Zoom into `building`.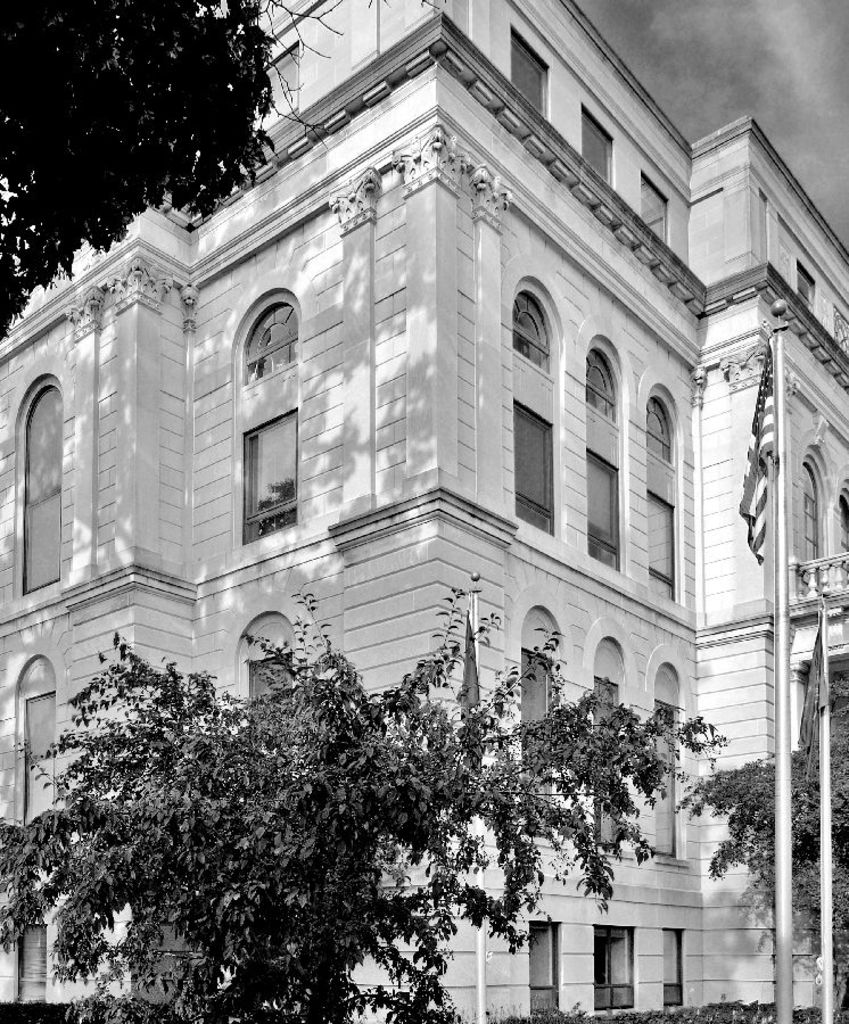
Zoom target: region(0, 0, 848, 1023).
